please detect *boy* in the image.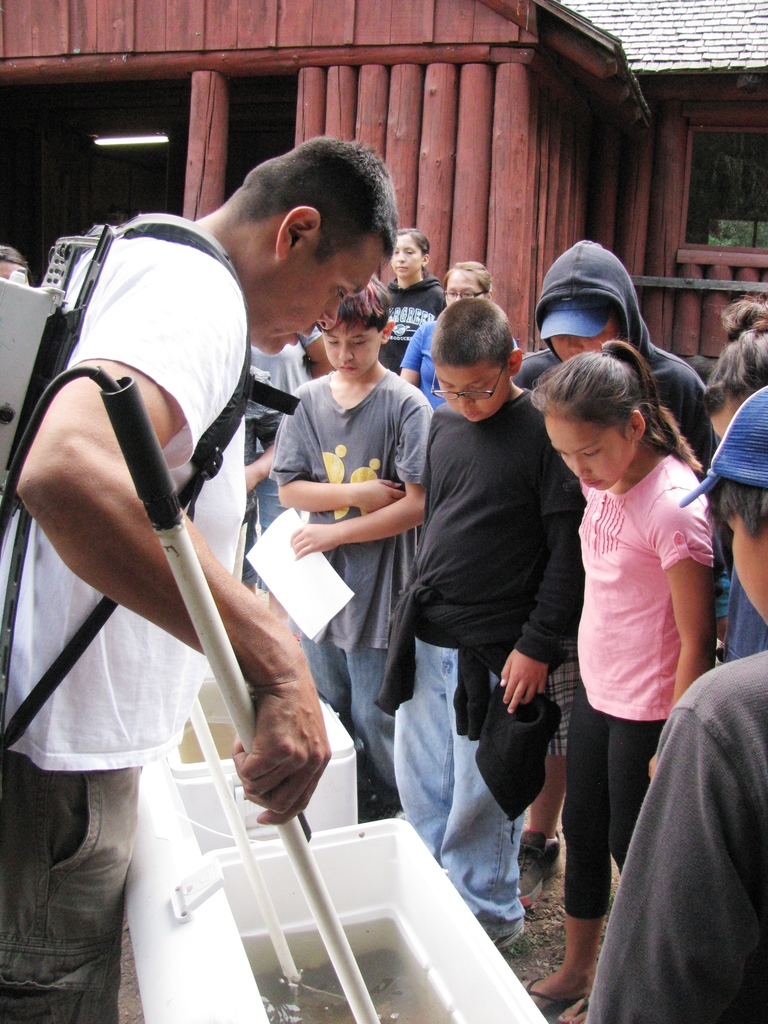
(left=265, top=271, right=435, bottom=806).
